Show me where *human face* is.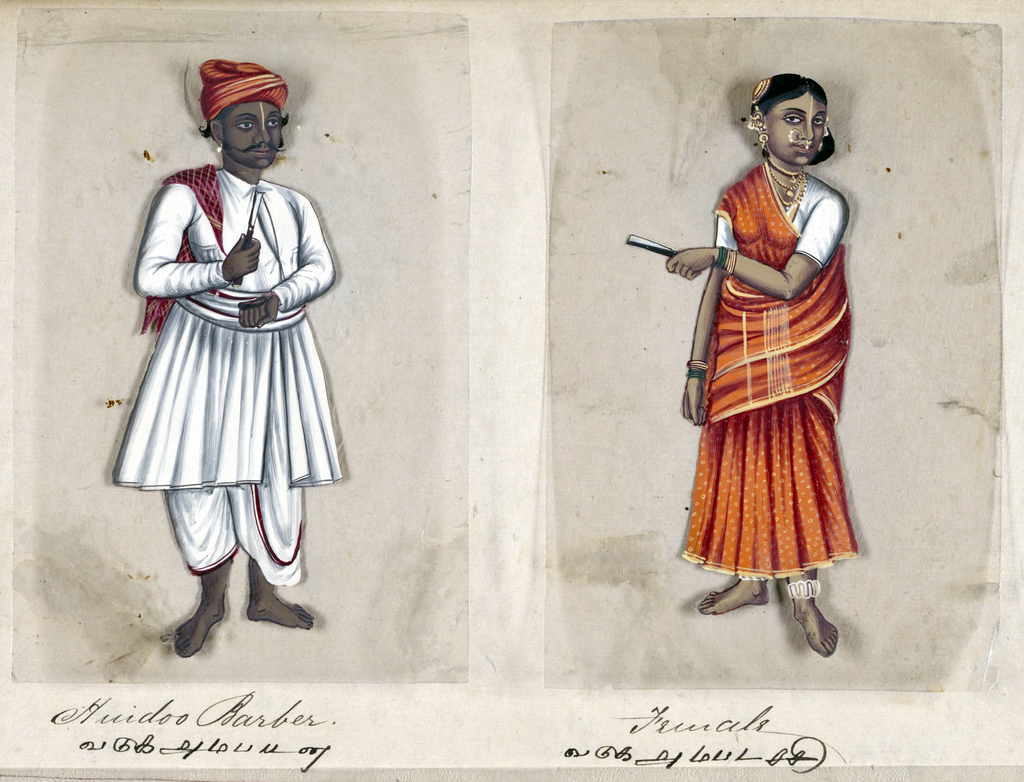
*human face* is at pyautogui.locateOnScreen(767, 92, 829, 163).
